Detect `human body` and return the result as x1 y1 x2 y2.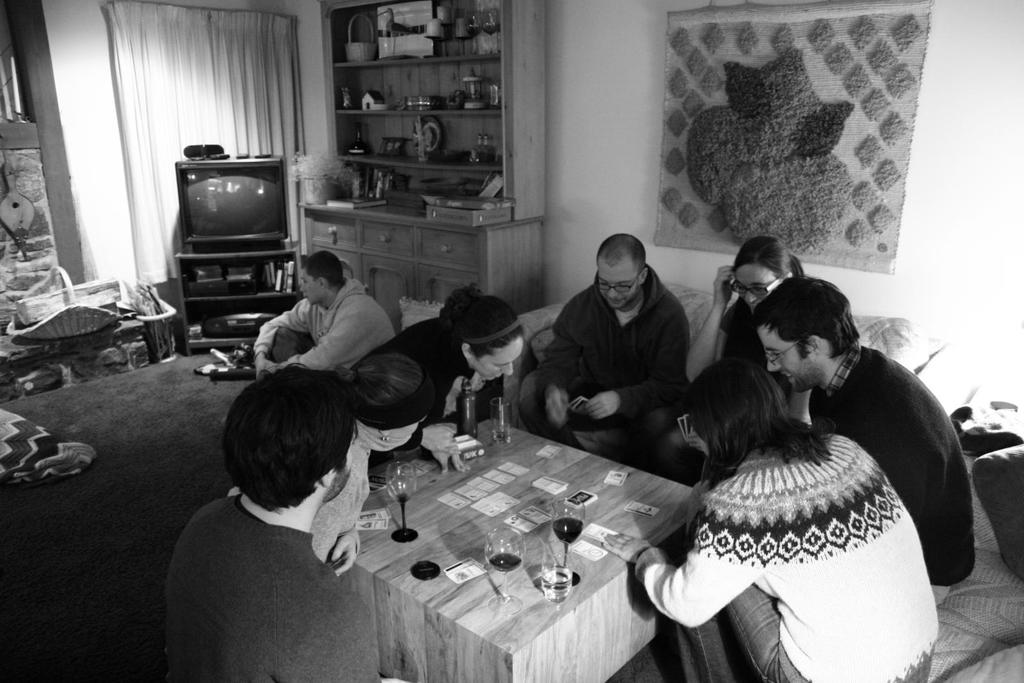
163 499 388 682.
